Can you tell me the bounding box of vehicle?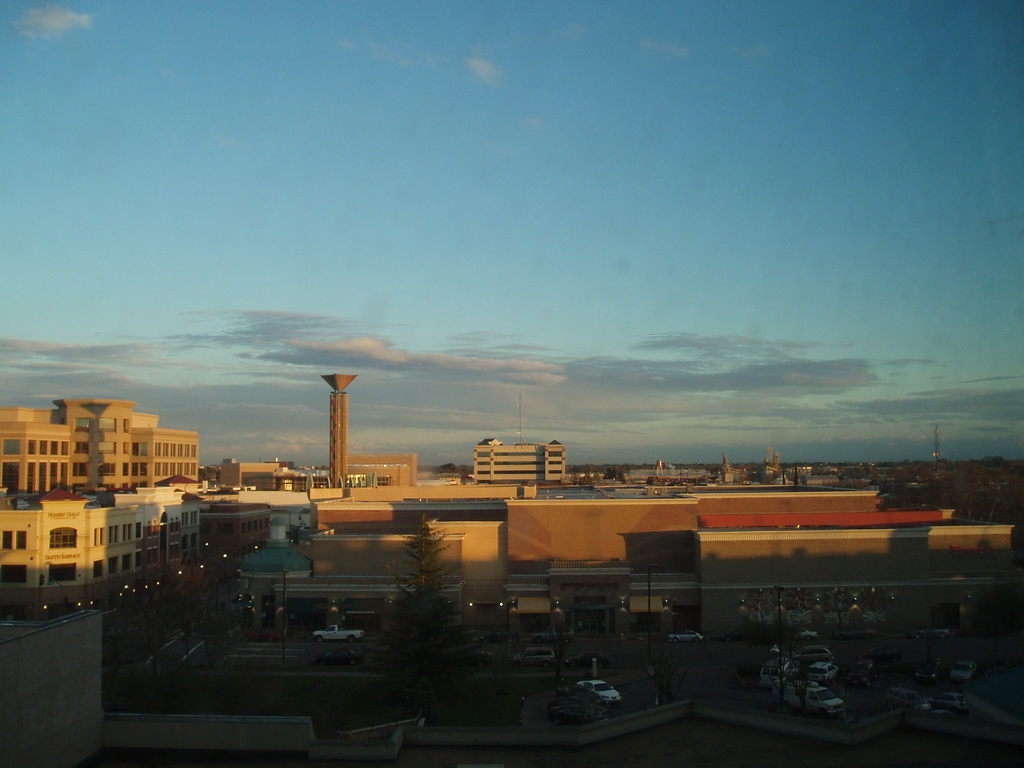
bbox=[860, 637, 905, 666].
